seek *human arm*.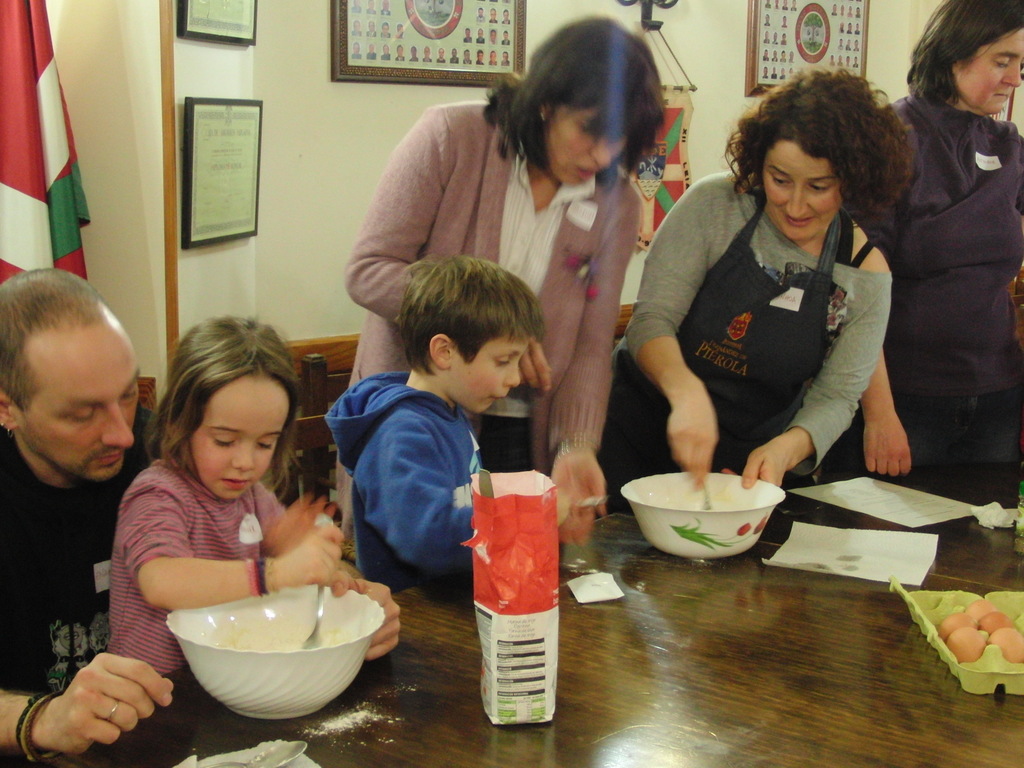
l=631, t=177, r=716, b=490.
